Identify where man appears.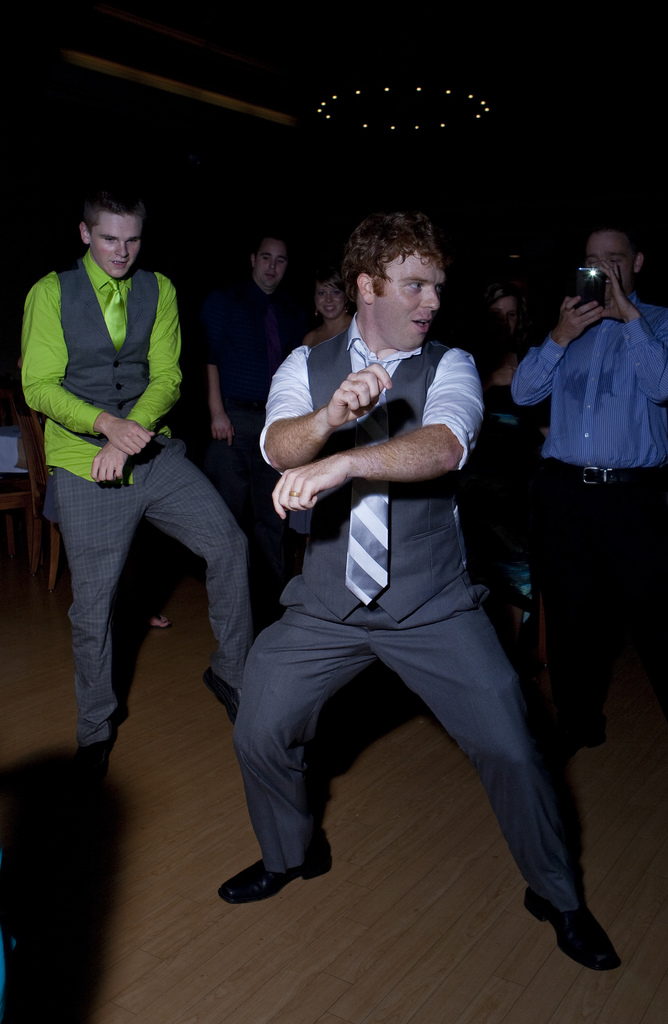
Appears at select_region(214, 164, 582, 991).
